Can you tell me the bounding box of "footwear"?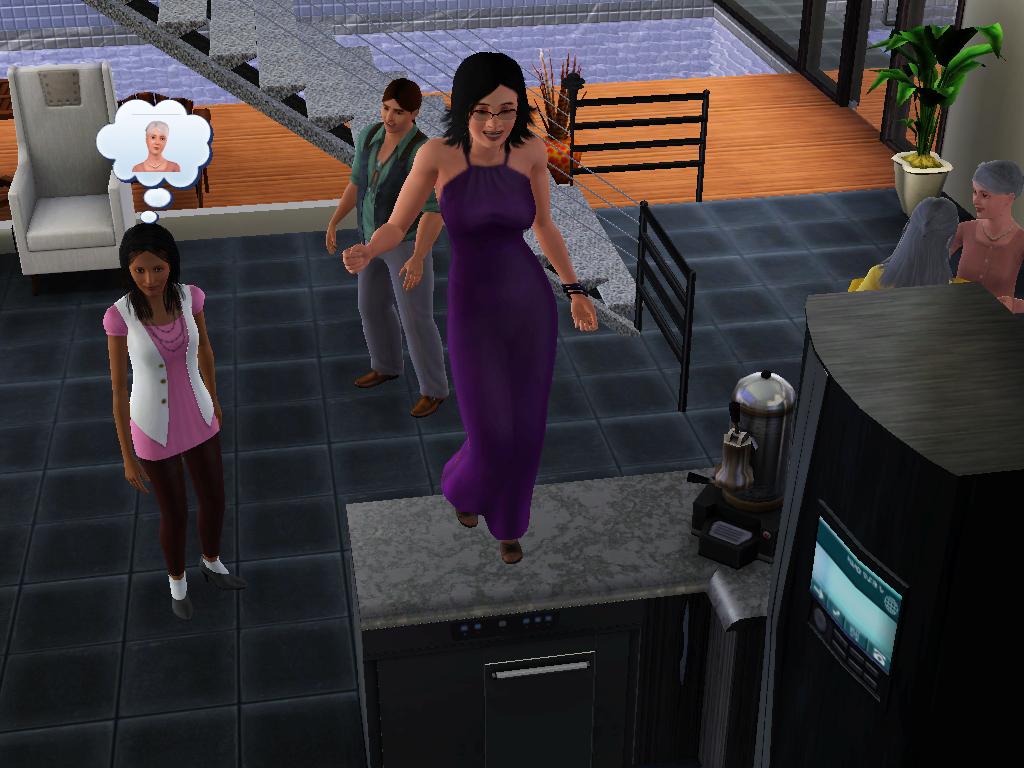
bbox=(413, 385, 440, 420).
